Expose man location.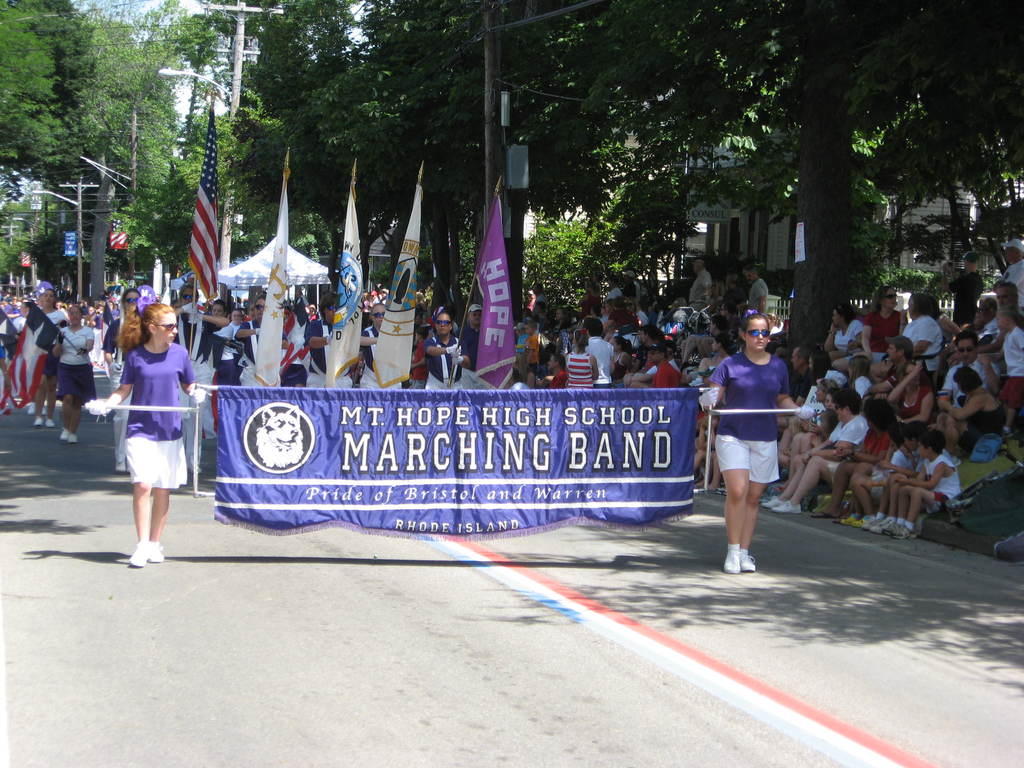
Exposed at <bbox>461, 301, 480, 388</bbox>.
